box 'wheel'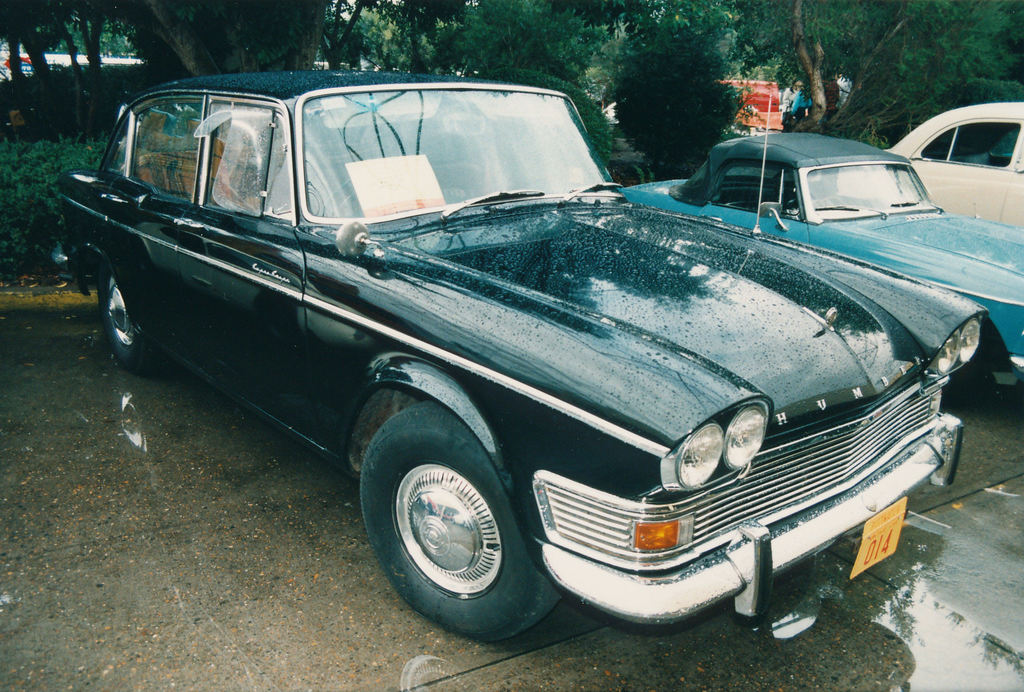
bbox=(97, 264, 169, 384)
